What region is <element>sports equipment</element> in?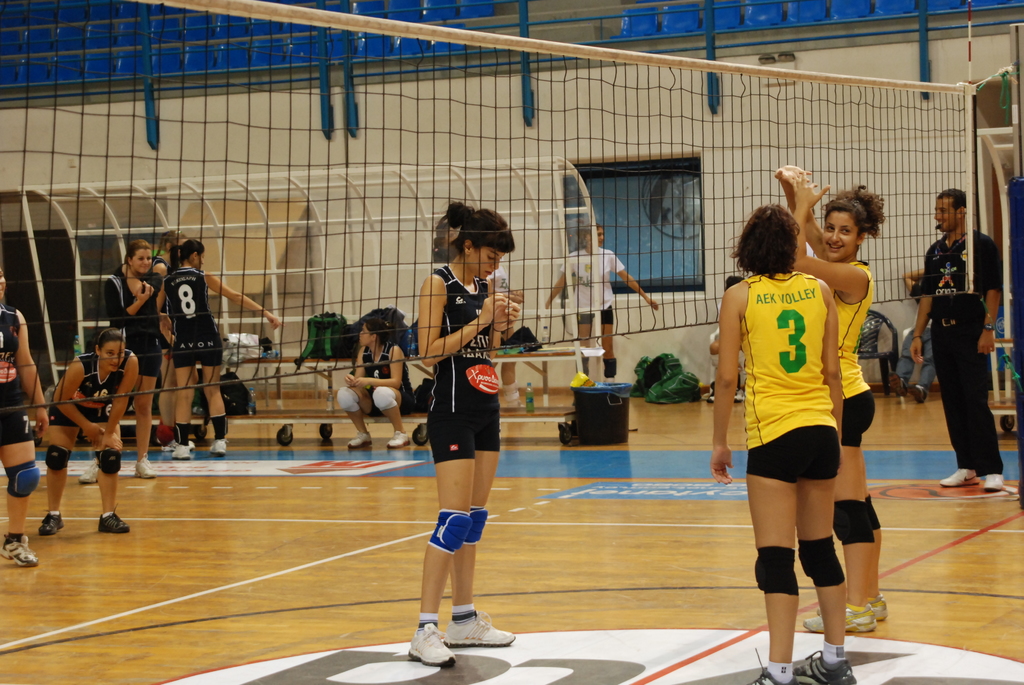
x1=35 y1=513 x2=64 y2=534.
